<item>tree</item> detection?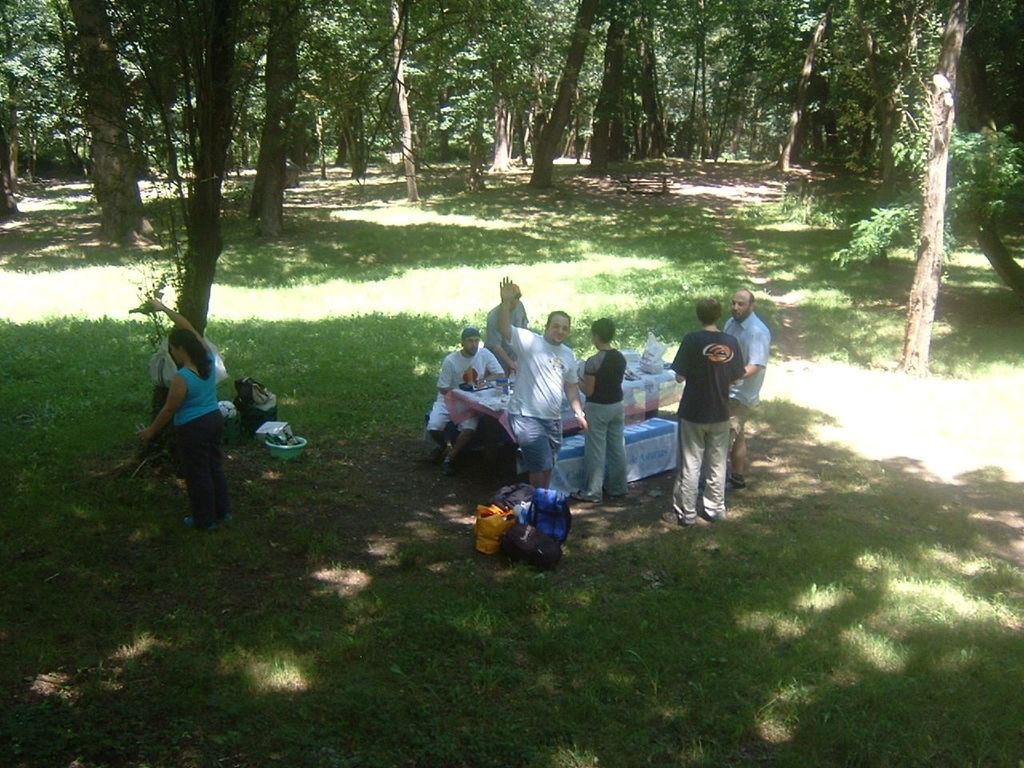
107/0/205/237
